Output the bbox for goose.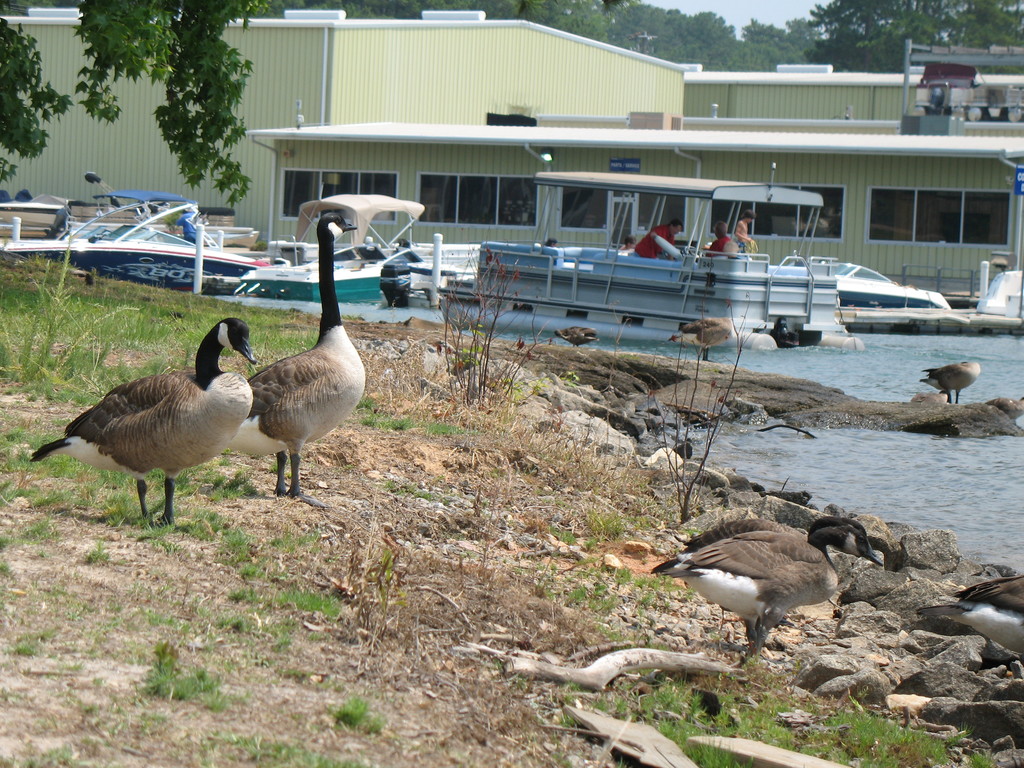
rect(668, 317, 737, 367).
